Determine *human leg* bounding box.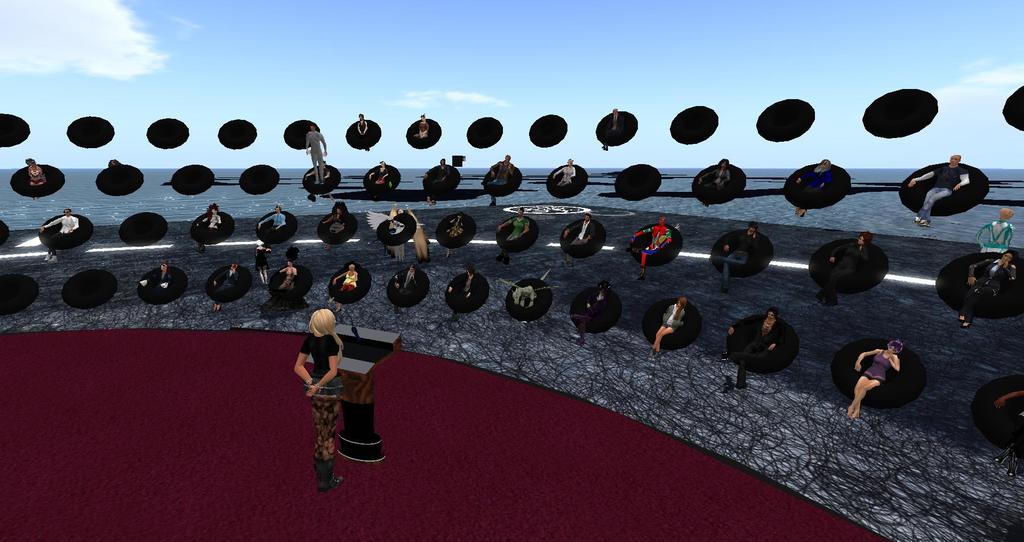
Determined: (x1=215, y1=285, x2=235, y2=312).
